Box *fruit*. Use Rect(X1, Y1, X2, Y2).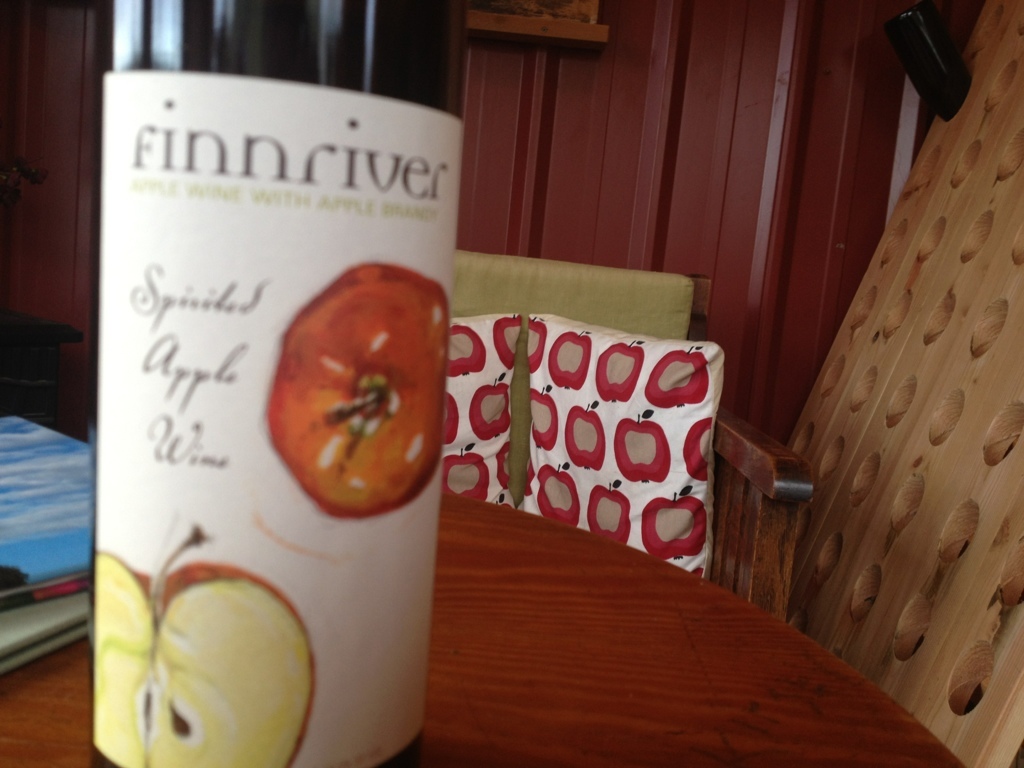
Rect(235, 261, 444, 523).
